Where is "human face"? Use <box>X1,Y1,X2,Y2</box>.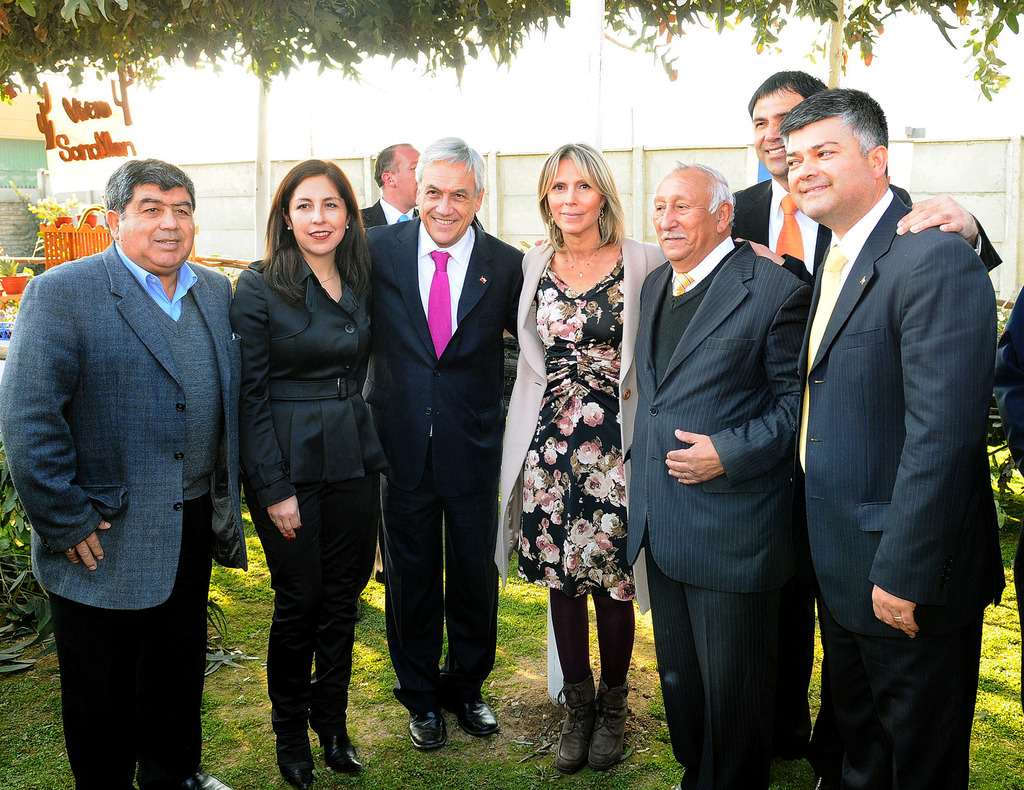
<box>125,179,195,287</box>.
